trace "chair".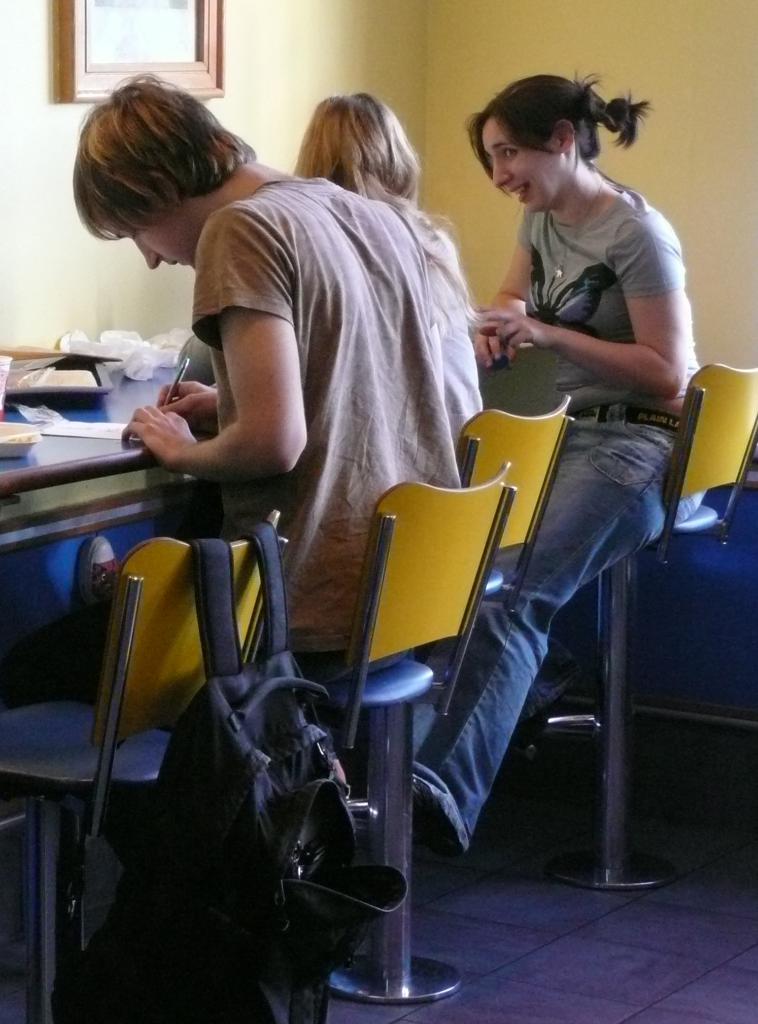
Traced to l=450, t=387, r=571, b=602.
